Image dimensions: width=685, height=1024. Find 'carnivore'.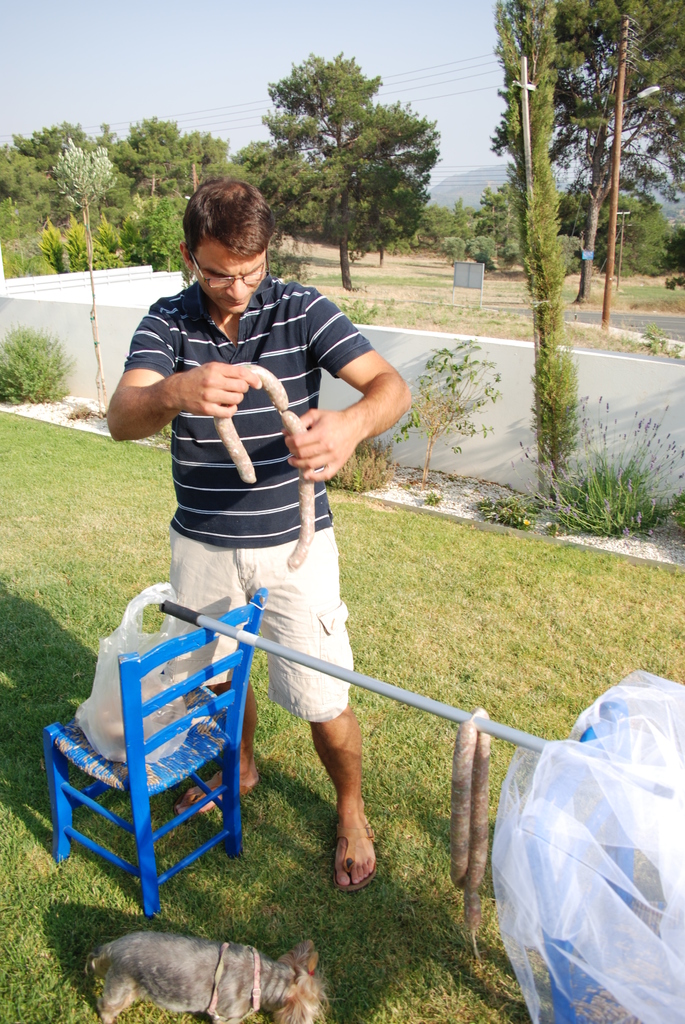
x1=86 y1=929 x2=334 y2=1023.
